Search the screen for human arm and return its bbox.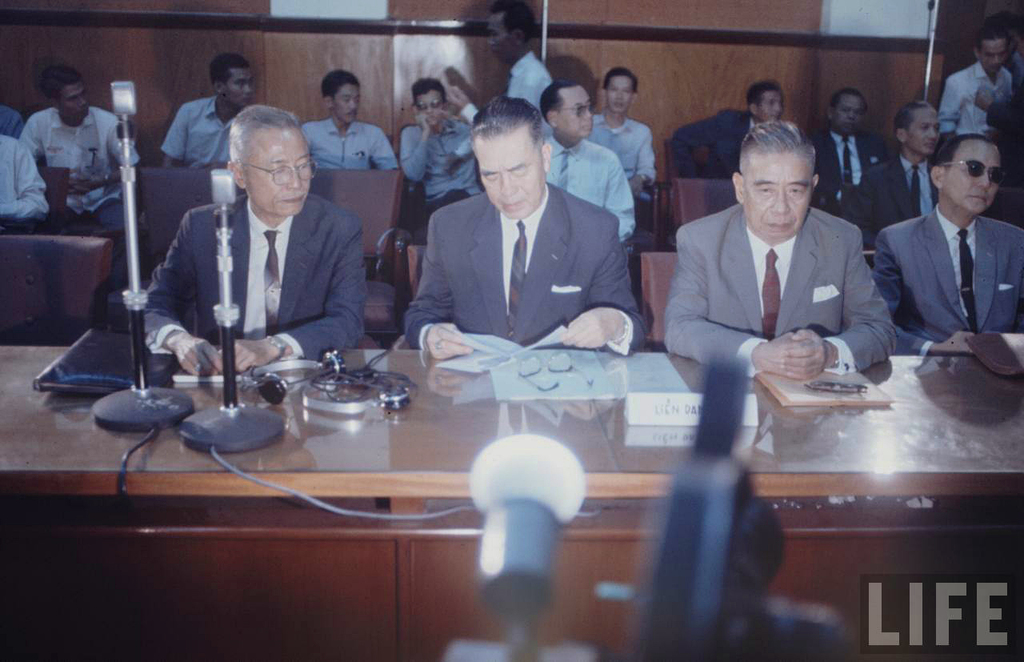
Found: left=366, top=127, right=398, bottom=172.
